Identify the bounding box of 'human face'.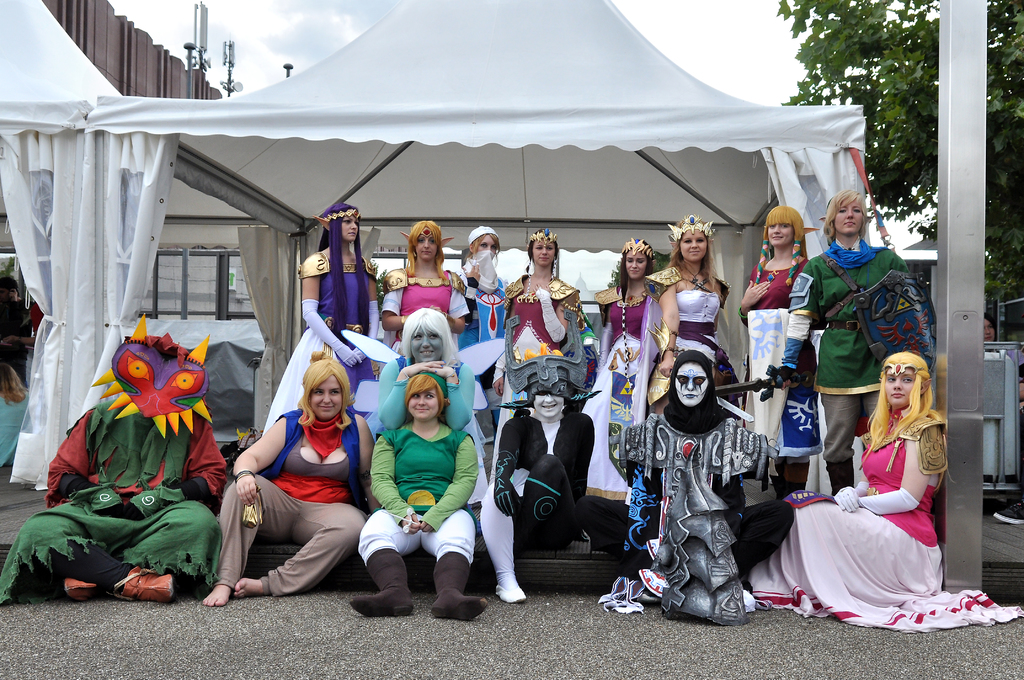
408:383:434:416.
